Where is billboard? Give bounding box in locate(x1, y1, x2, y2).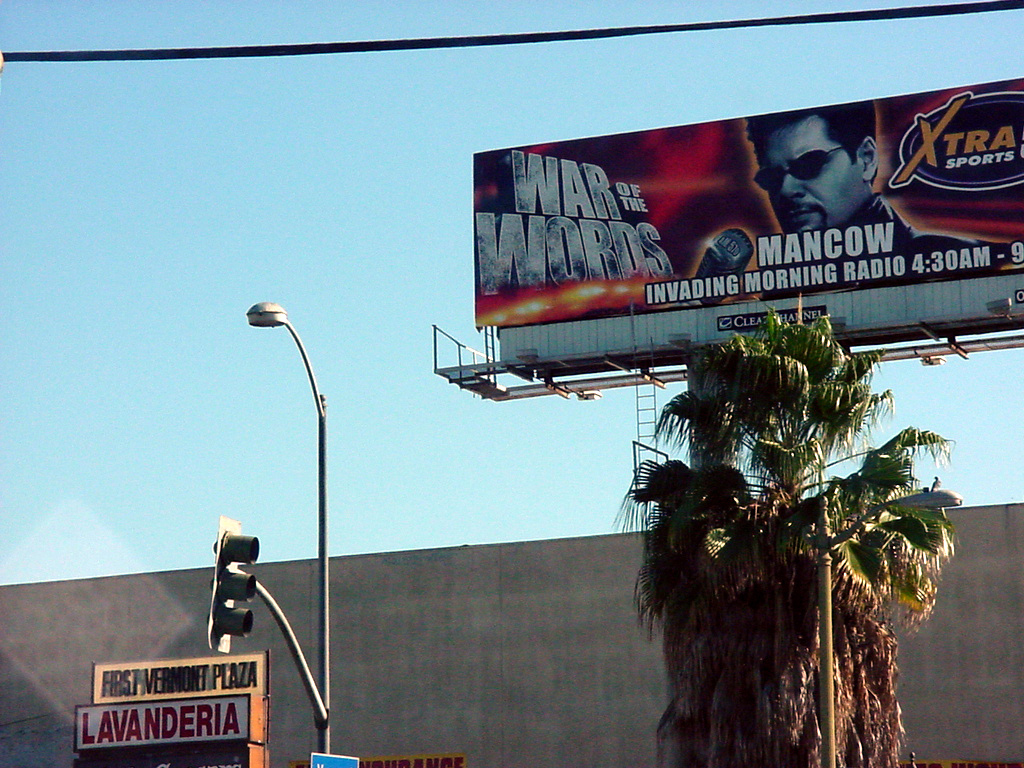
locate(307, 748, 358, 767).
